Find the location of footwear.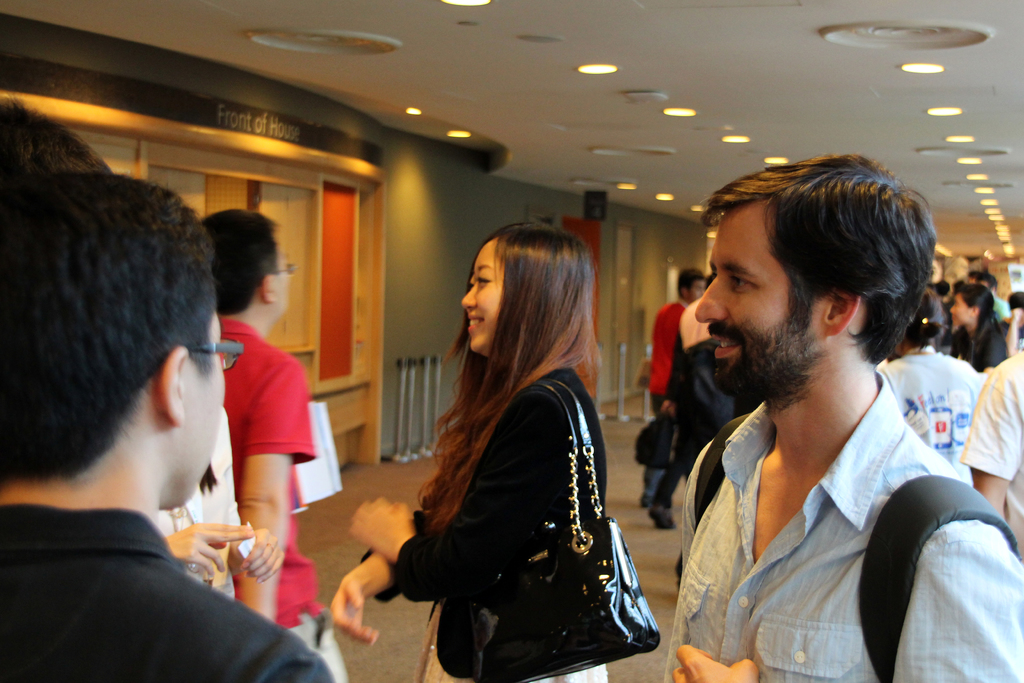
Location: bbox=[650, 504, 676, 532].
